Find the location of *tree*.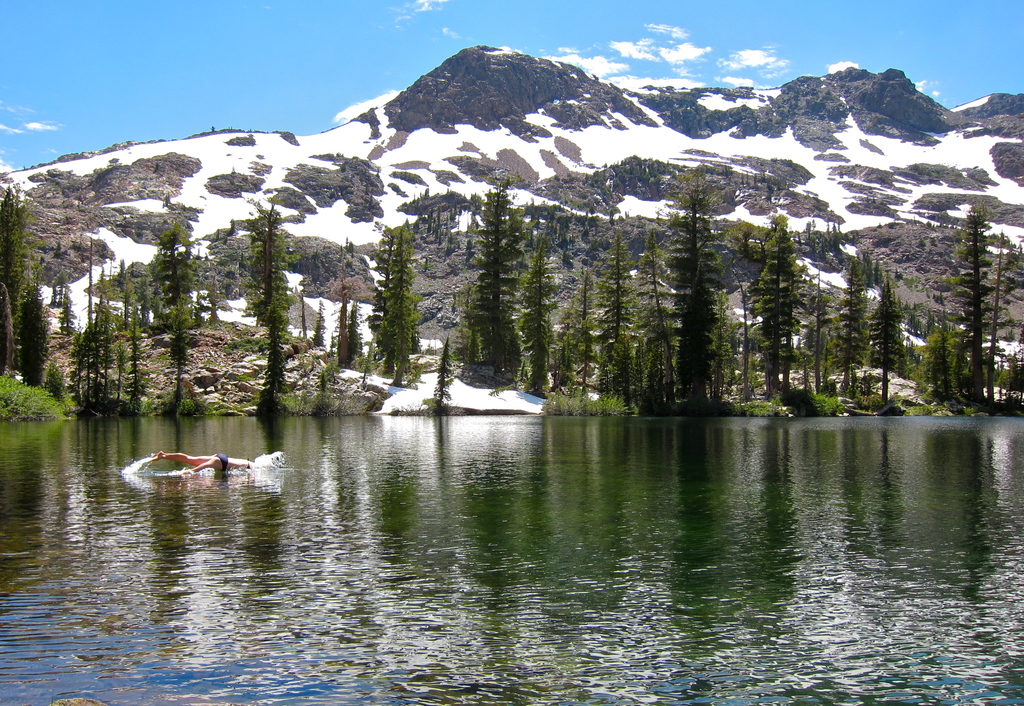
Location: 0/199/31/362.
